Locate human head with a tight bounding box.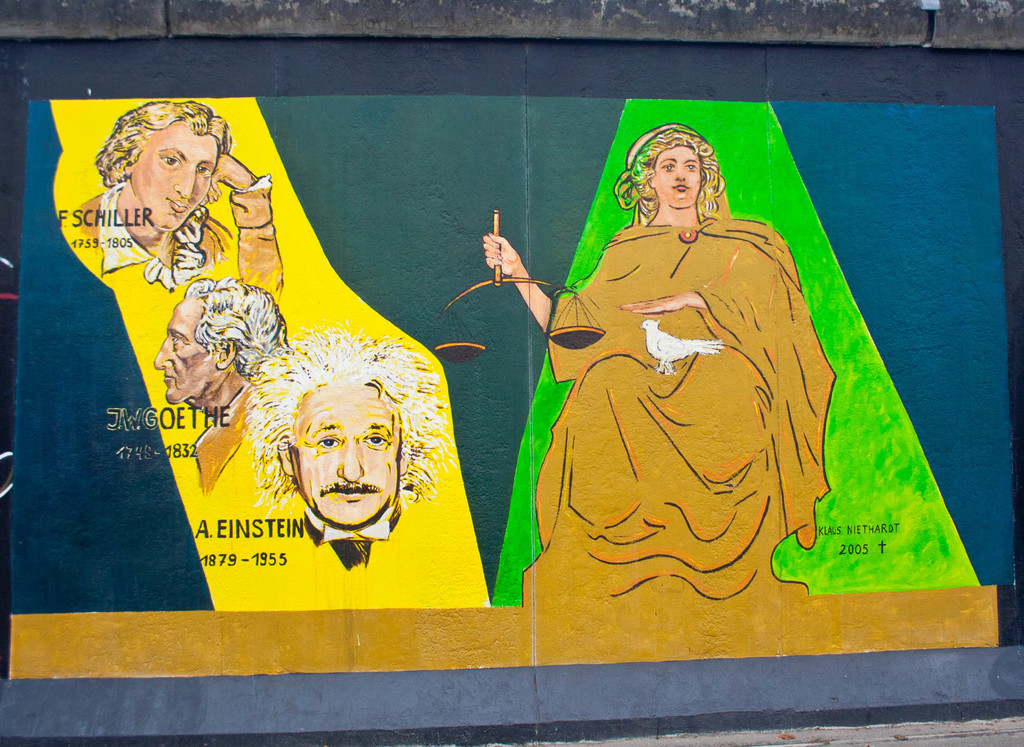
[253,340,425,541].
